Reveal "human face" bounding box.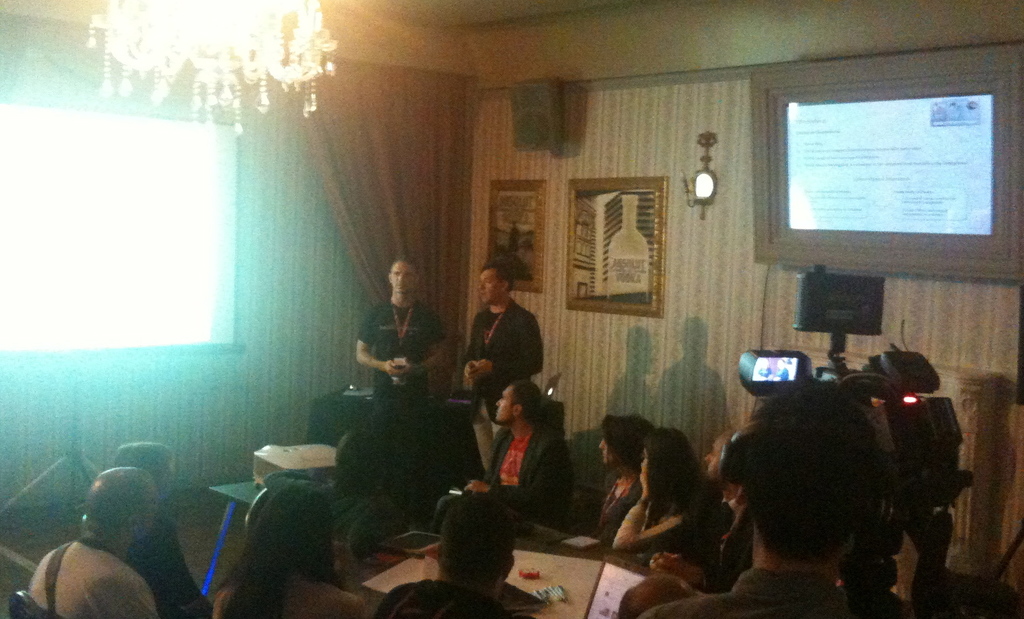
Revealed: {"left": 391, "top": 261, "right": 415, "bottom": 292}.
